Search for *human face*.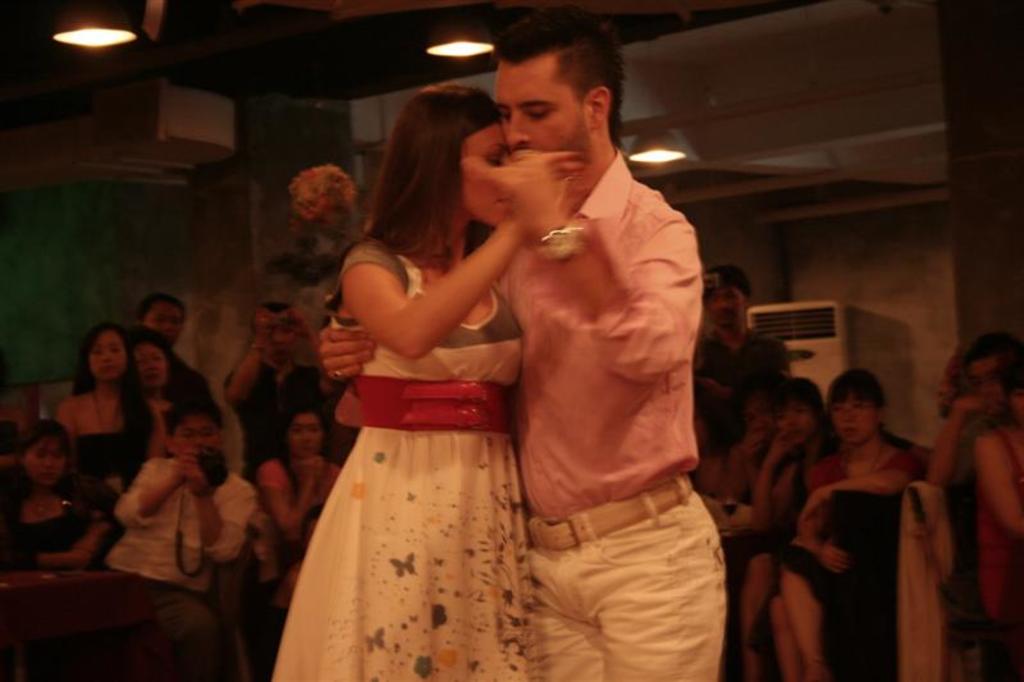
Found at 831, 397, 874, 443.
